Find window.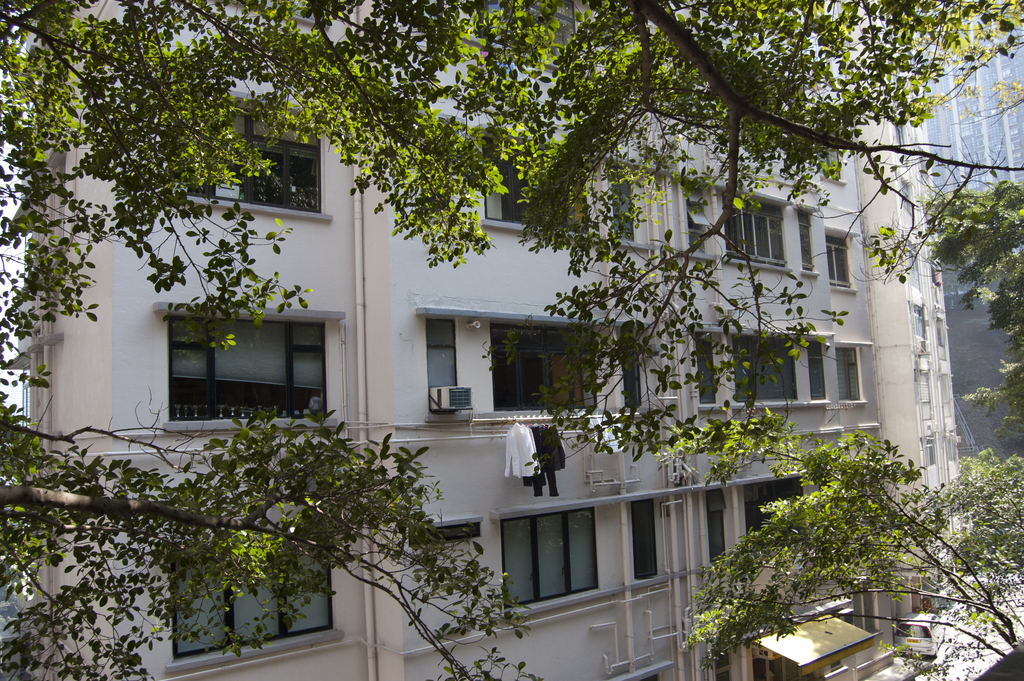
pyautogui.locateOnScreen(623, 492, 676, 589).
